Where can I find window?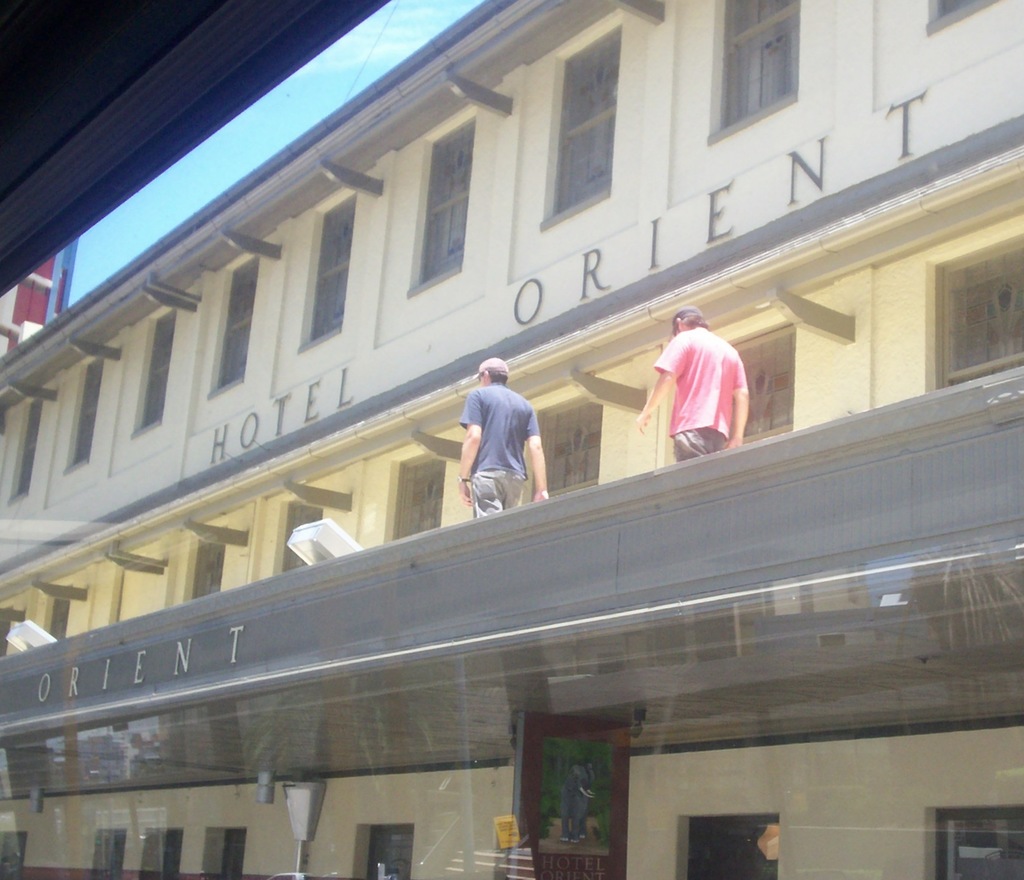
You can find it at (left=128, top=309, right=172, bottom=438).
